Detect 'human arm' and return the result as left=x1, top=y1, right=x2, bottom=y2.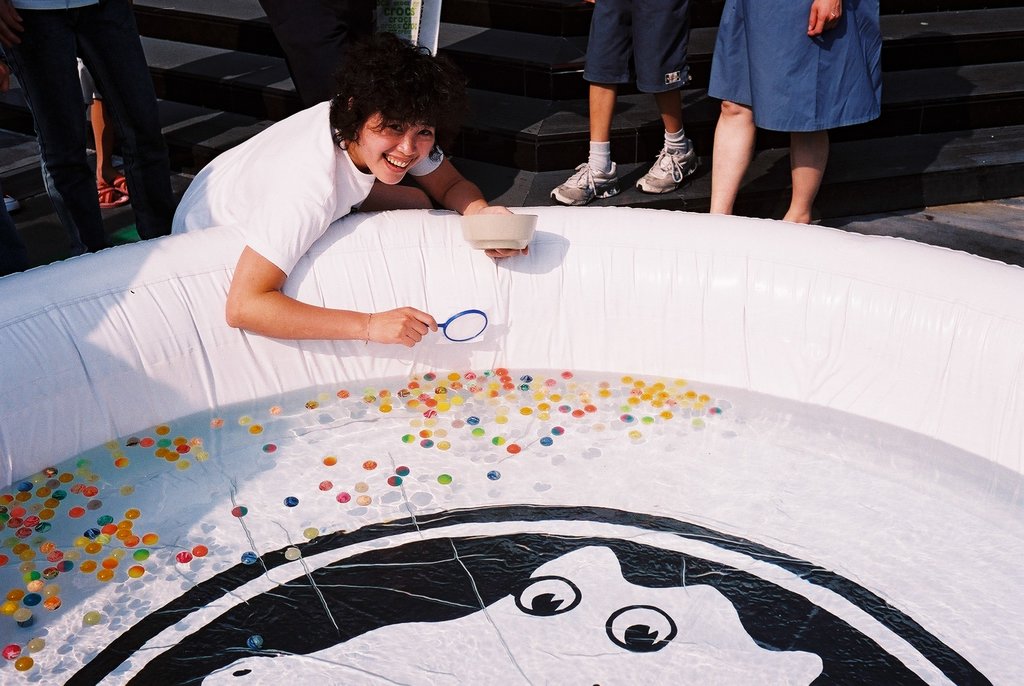
left=205, top=241, right=410, bottom=368.
